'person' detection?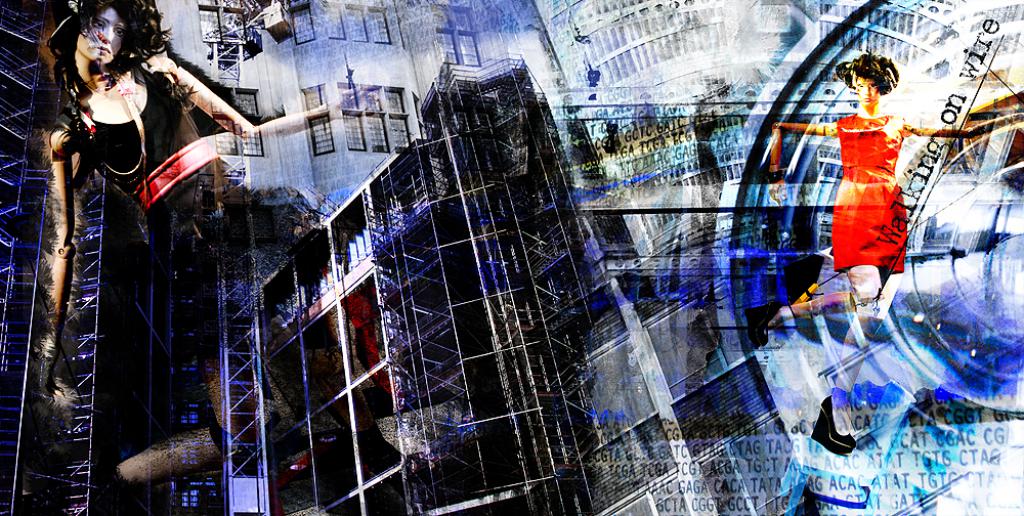
x1=777, y1=52, x2=974, y2=318
